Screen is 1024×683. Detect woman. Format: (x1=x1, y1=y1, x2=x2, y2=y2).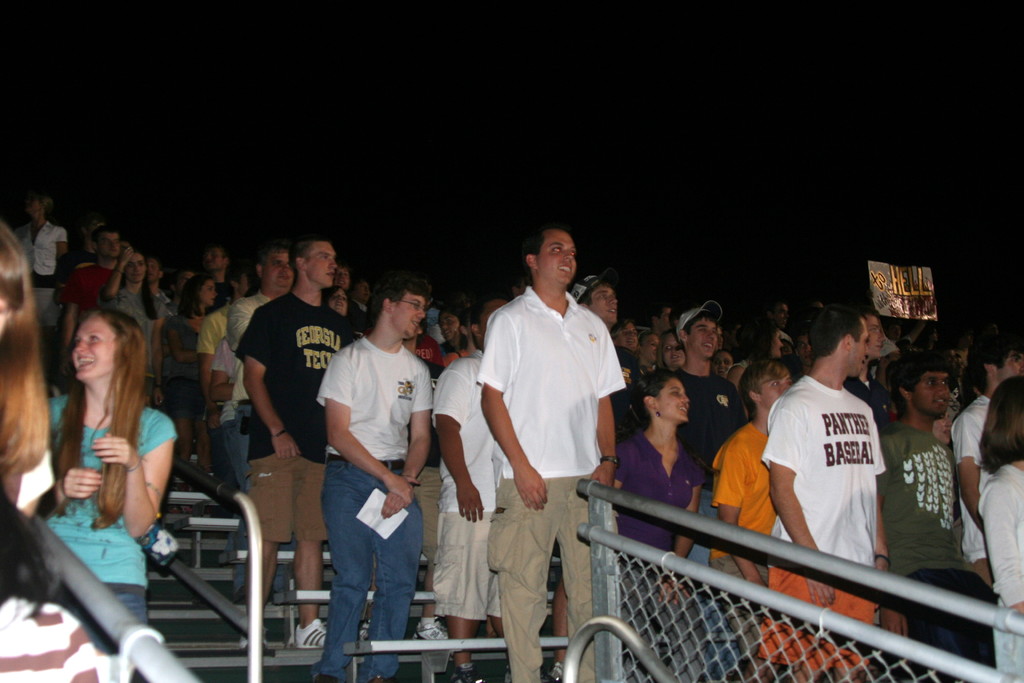
(x1=977, y1=370, x2=1023, y2=682).
